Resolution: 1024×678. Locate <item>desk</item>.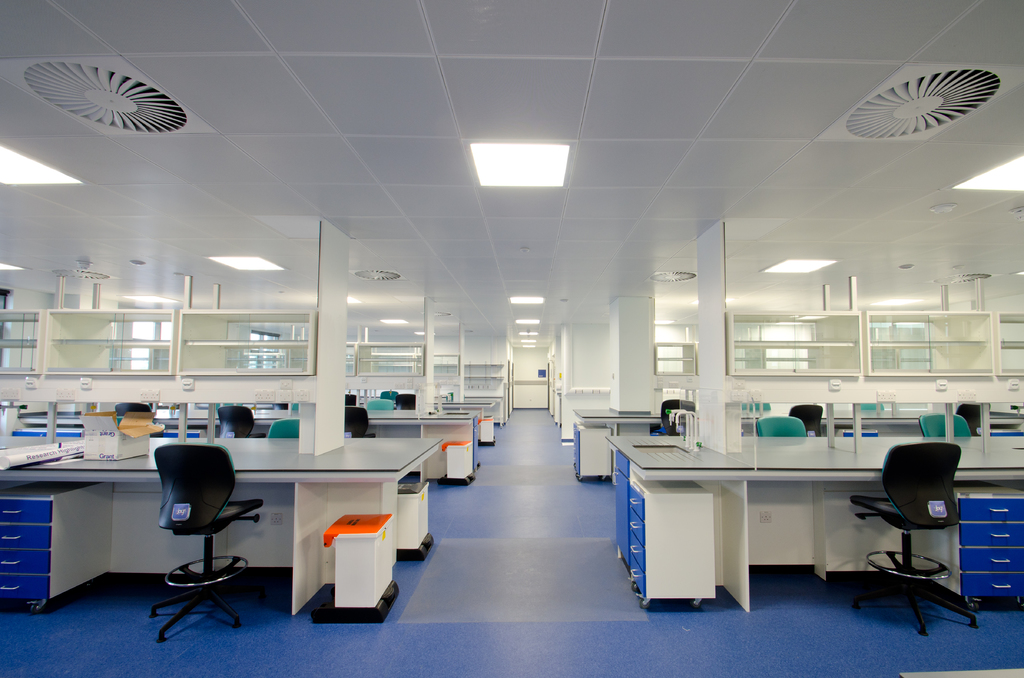
locate(0, 435, 445, 615).
